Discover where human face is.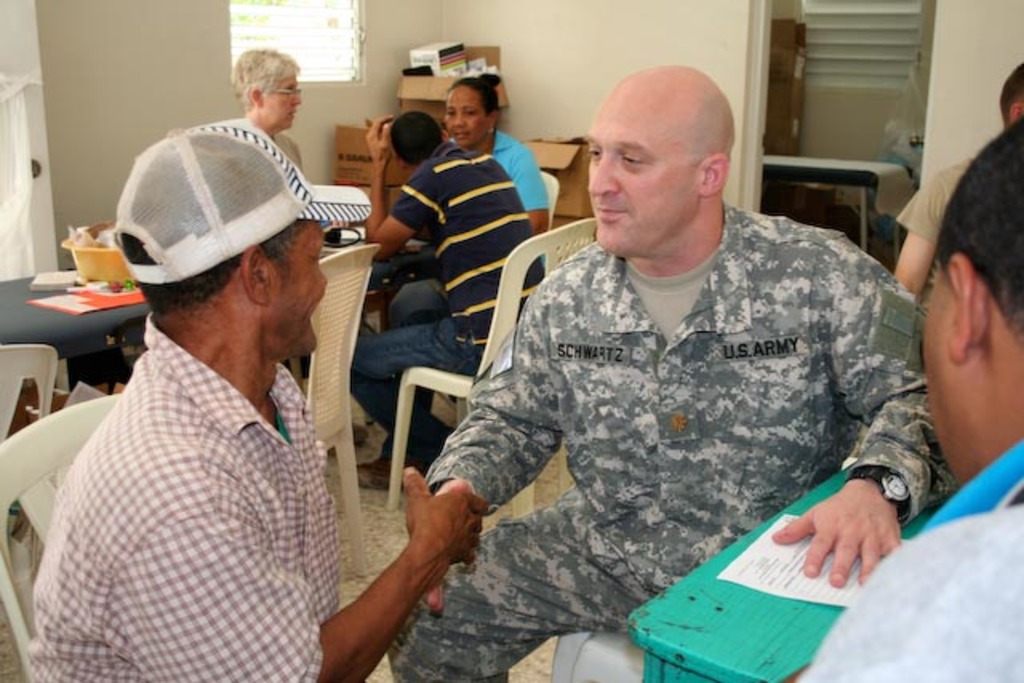
Discovered at 267, 77, 304, 128.
